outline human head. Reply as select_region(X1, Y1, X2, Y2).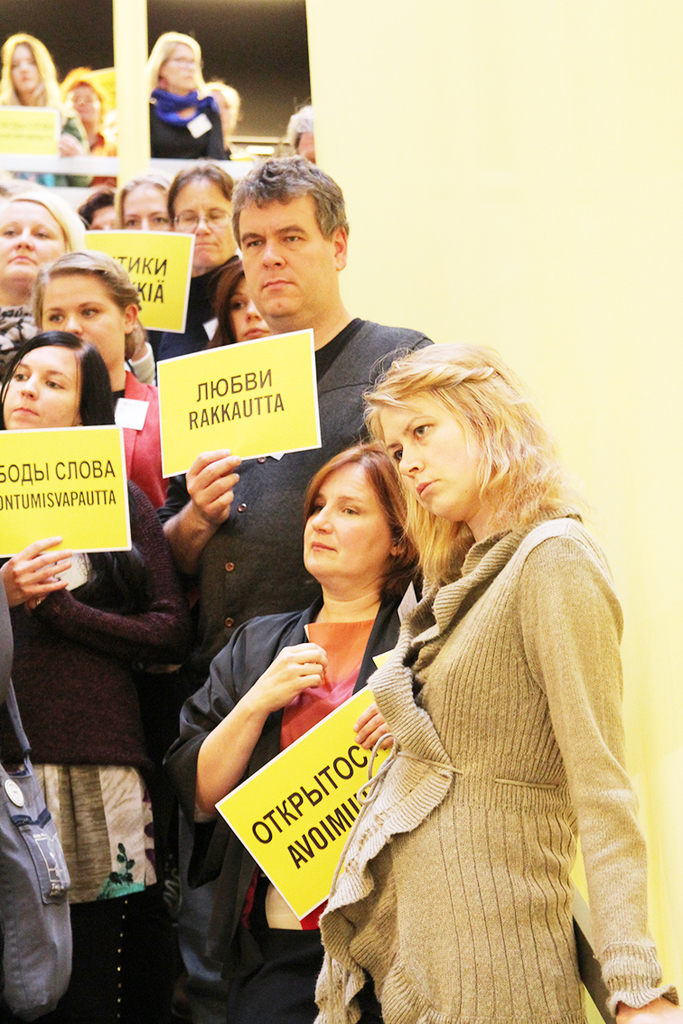
select_region(296, 438, 416, 597).
